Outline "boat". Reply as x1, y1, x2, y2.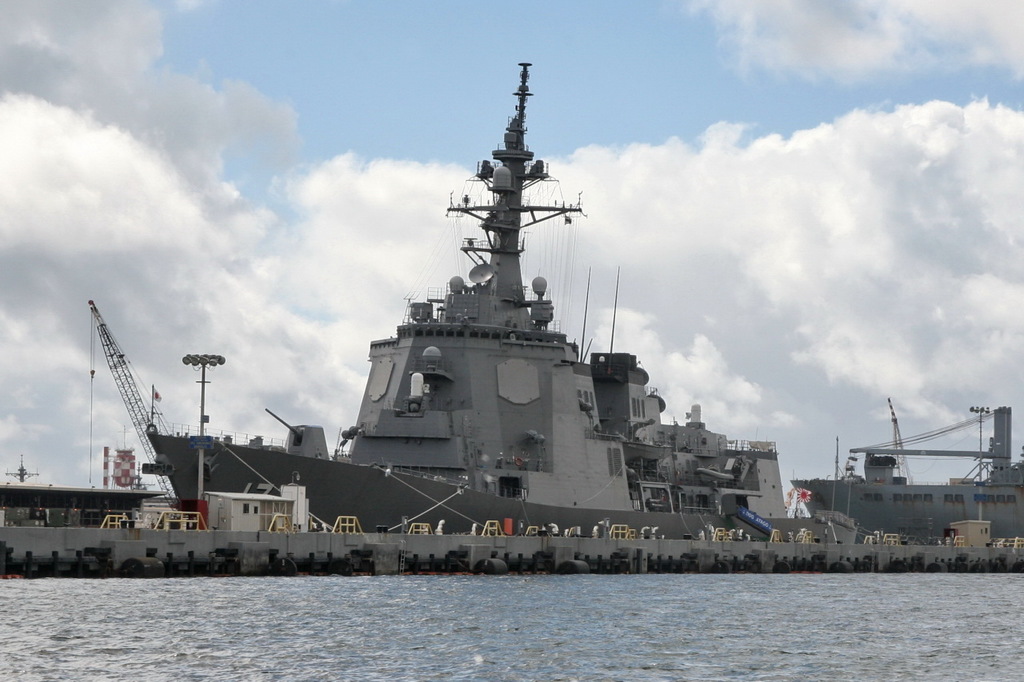
794, 405, 1023, 552.
